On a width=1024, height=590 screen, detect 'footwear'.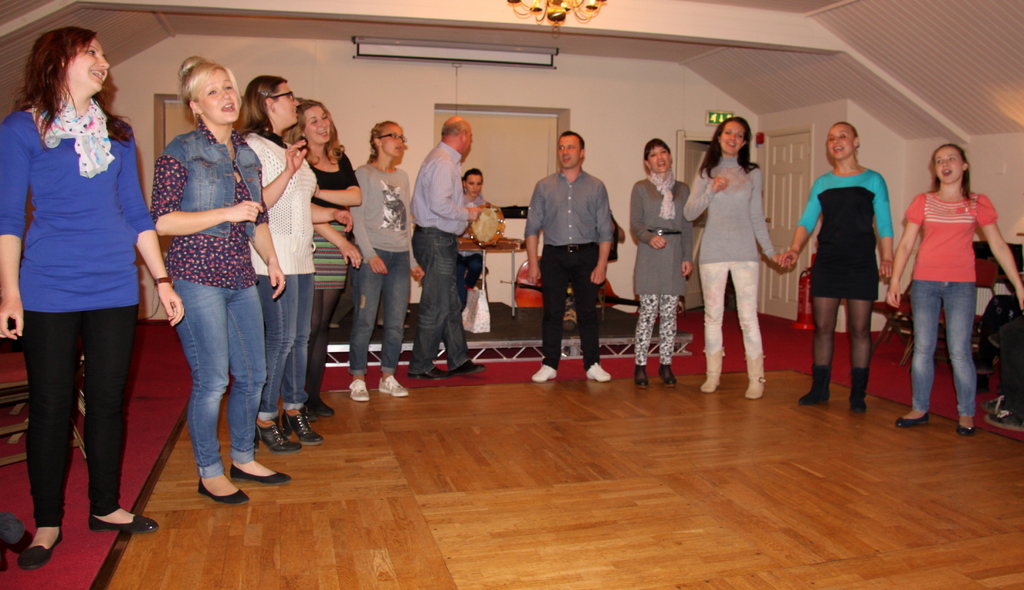
left=16, top=525, right=63, bottom=569.
